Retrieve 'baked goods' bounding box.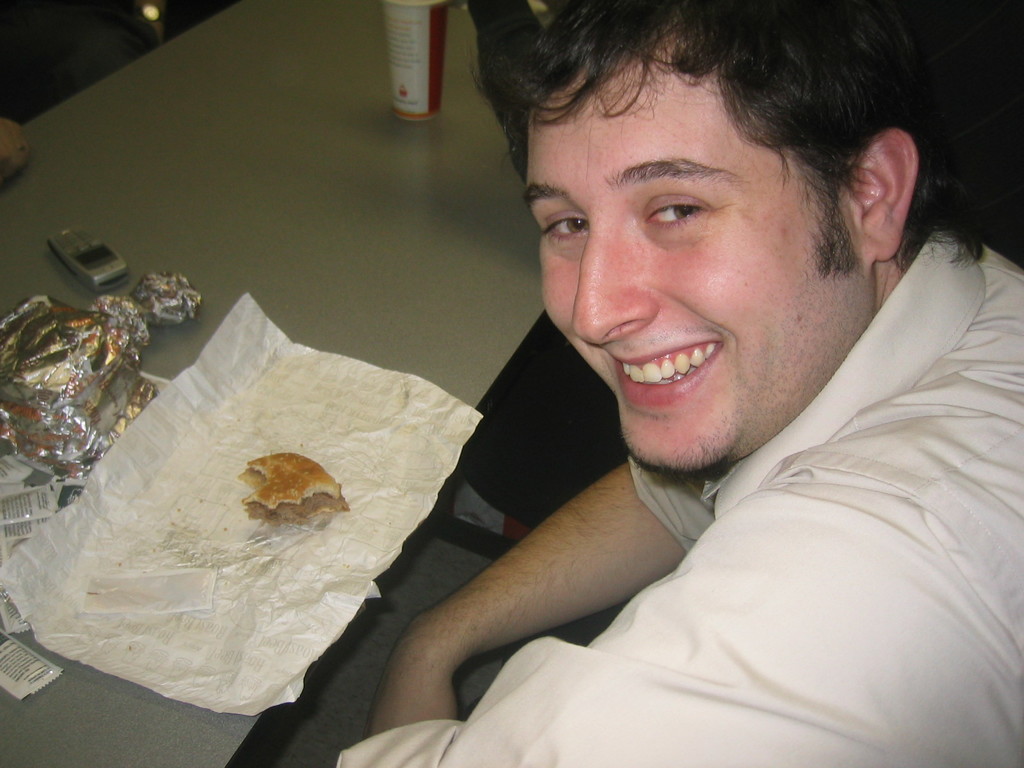
Bounding box: <bbox>230, 454, 344, 540</bbox>.
